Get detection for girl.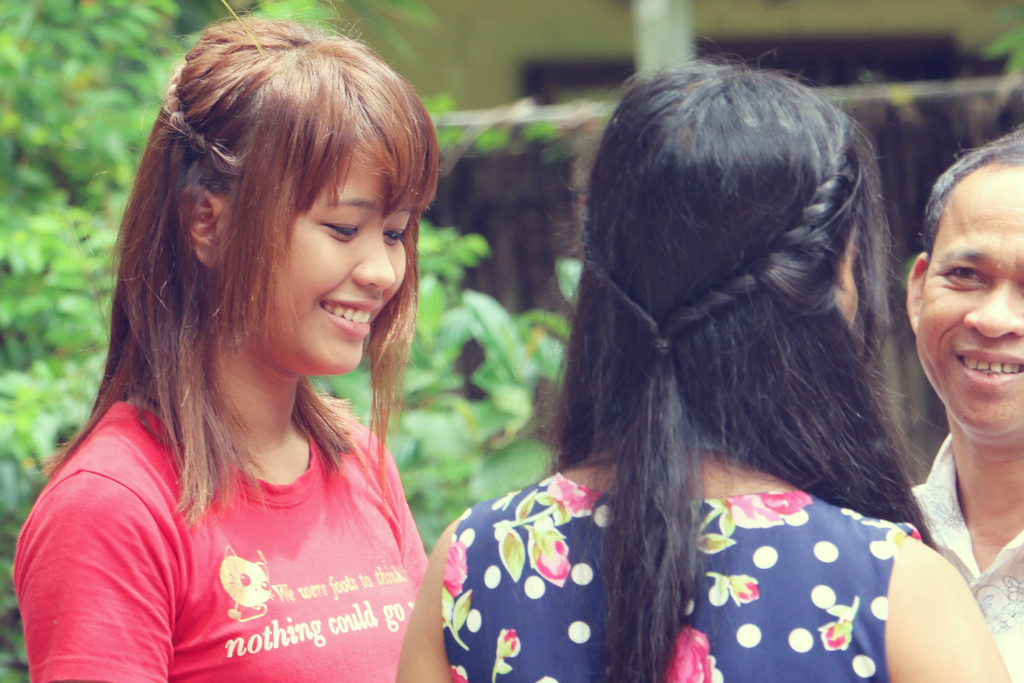
Detection: <bbox>401, 50, 1018, 682</bbox>.
